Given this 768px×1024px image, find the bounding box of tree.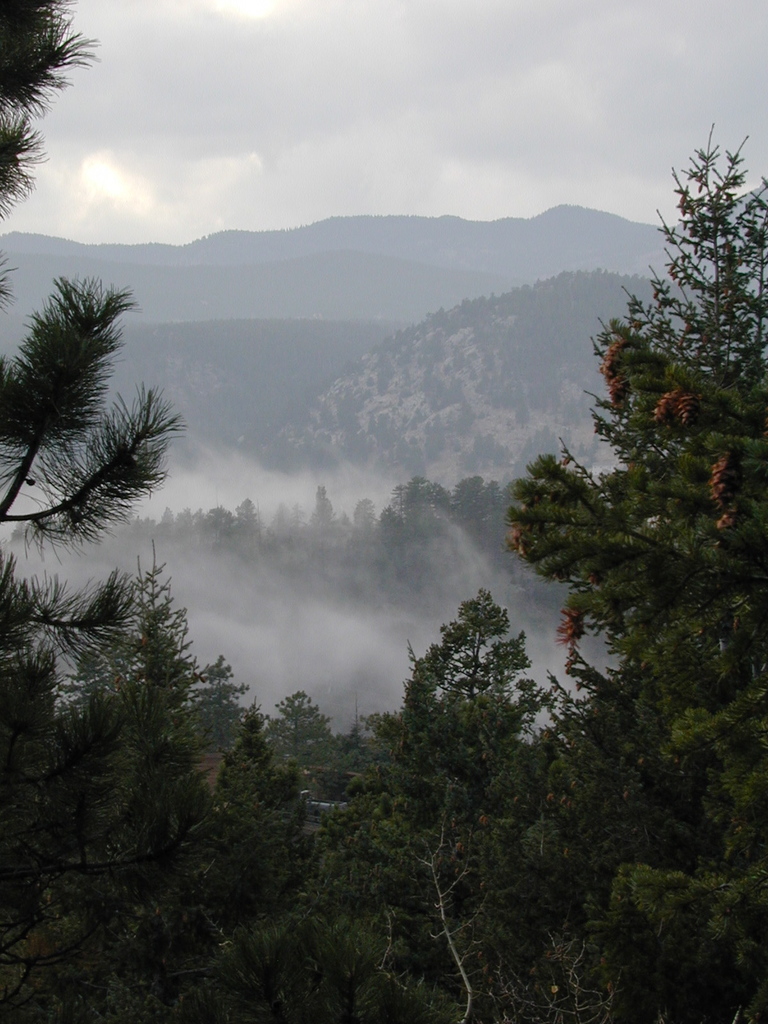
locate(6, 253, 226, 934).
